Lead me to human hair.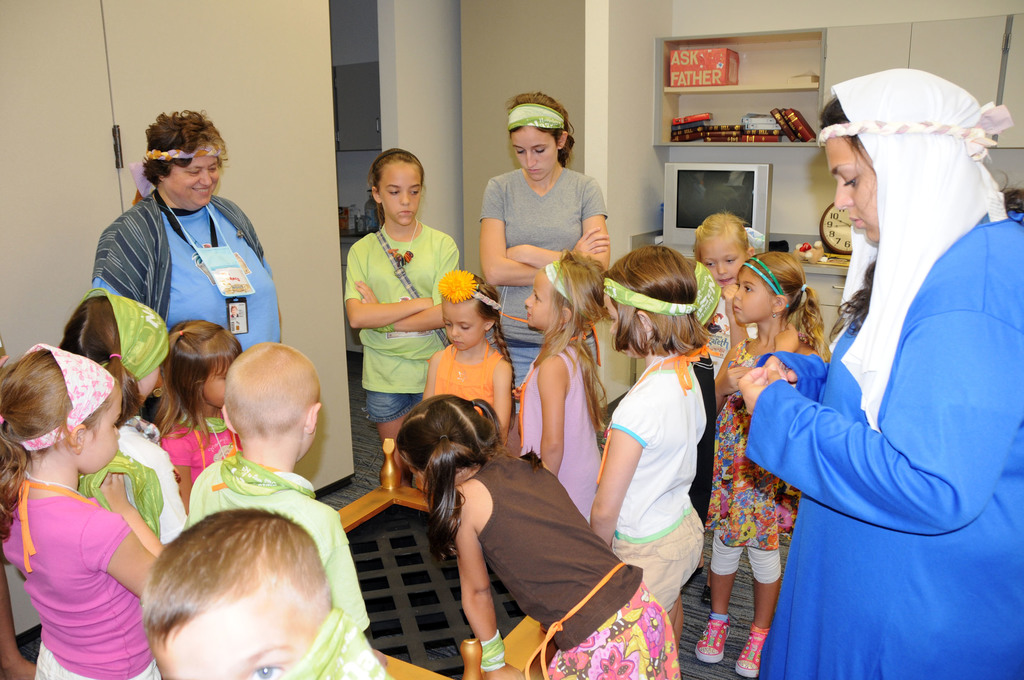
Lead to x1=142, y1=109, x2=228, y2=191.
